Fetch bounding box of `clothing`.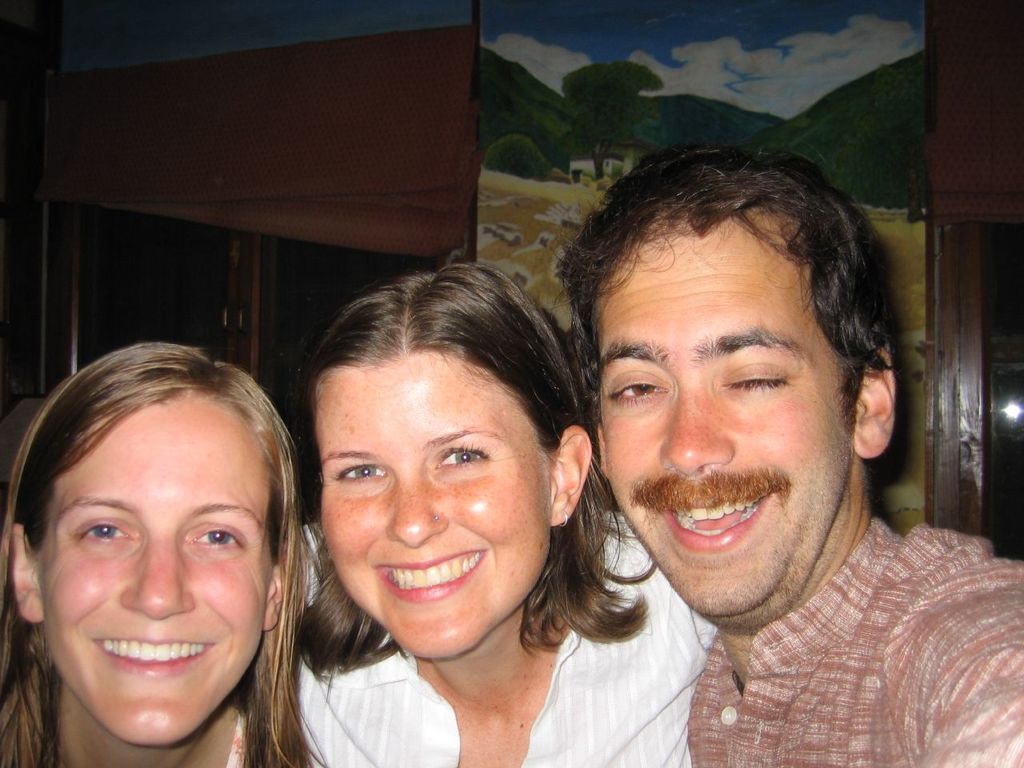
Bbox: 682, 511, 1023, 767.
